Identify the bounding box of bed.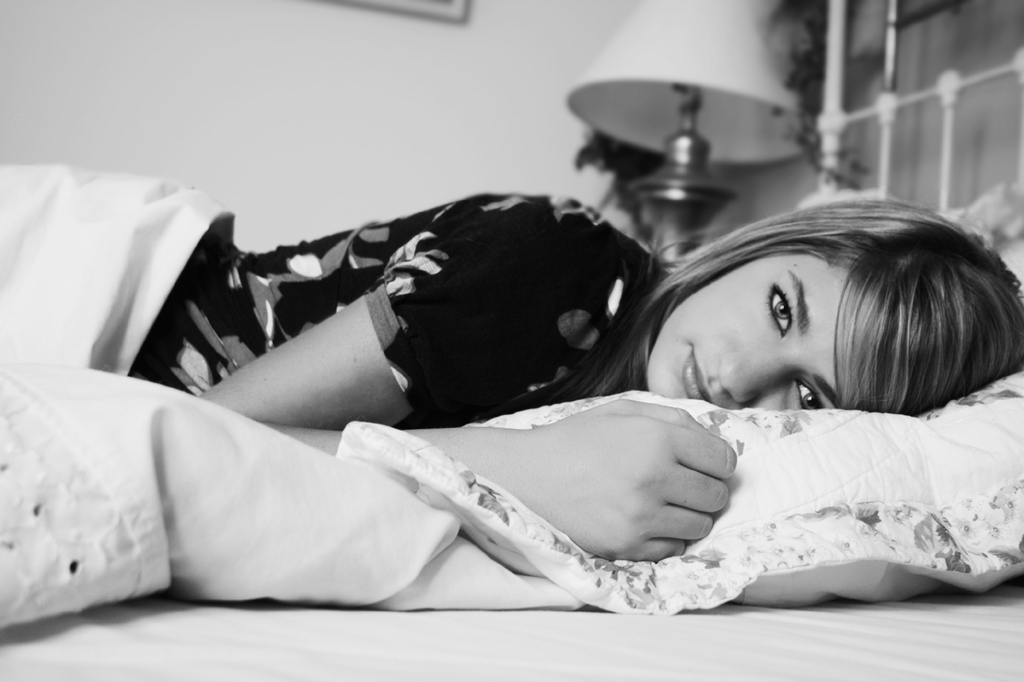
region(0, 188, 1023, 654).
